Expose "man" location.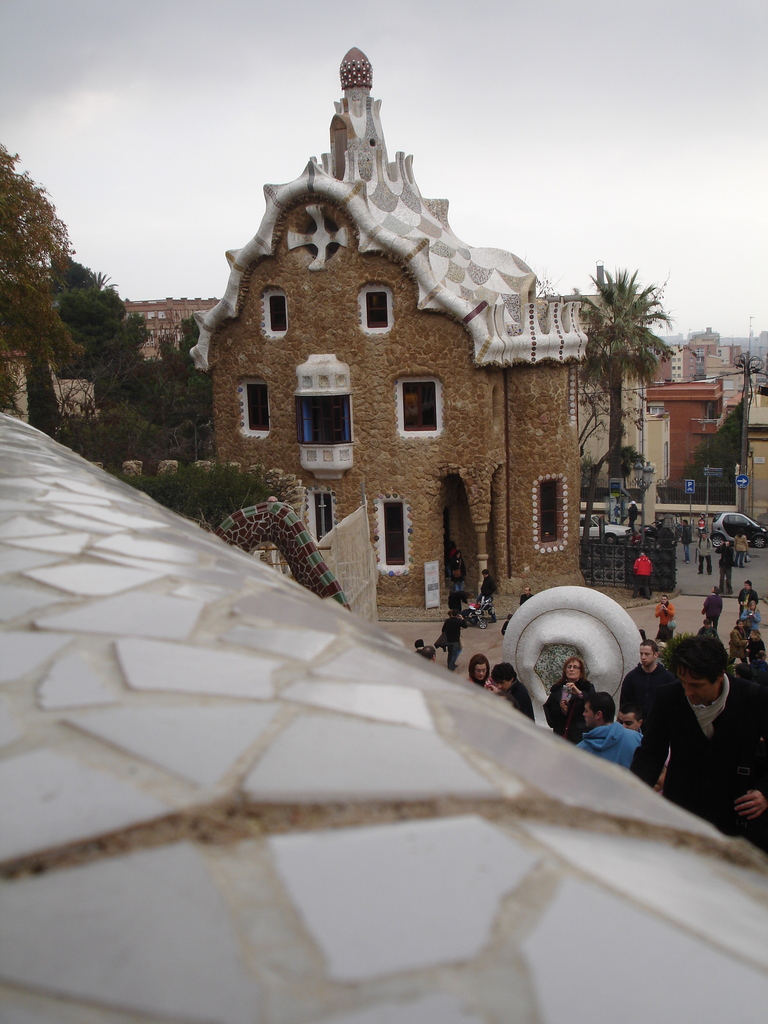
Exposed at bbox=[711, 540, 734, 596].
